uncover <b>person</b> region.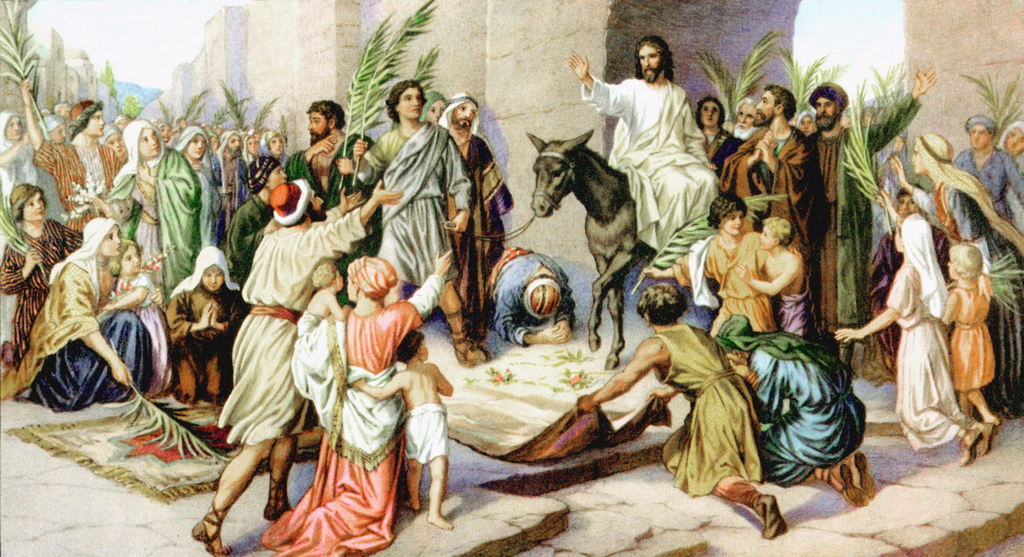
Uncovered: {"left": 889, "top": 138, "right": 1023, "bottom": 294}.
